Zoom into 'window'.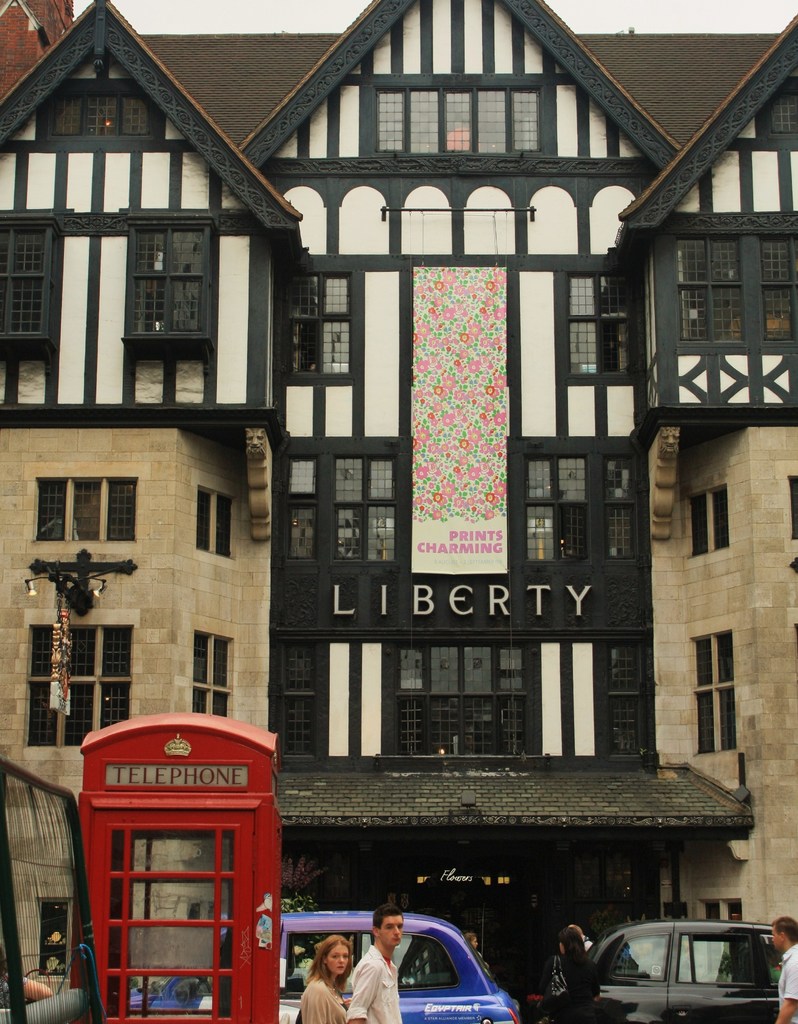
Zoom target: l=189, t=901, r=220, b=929.
